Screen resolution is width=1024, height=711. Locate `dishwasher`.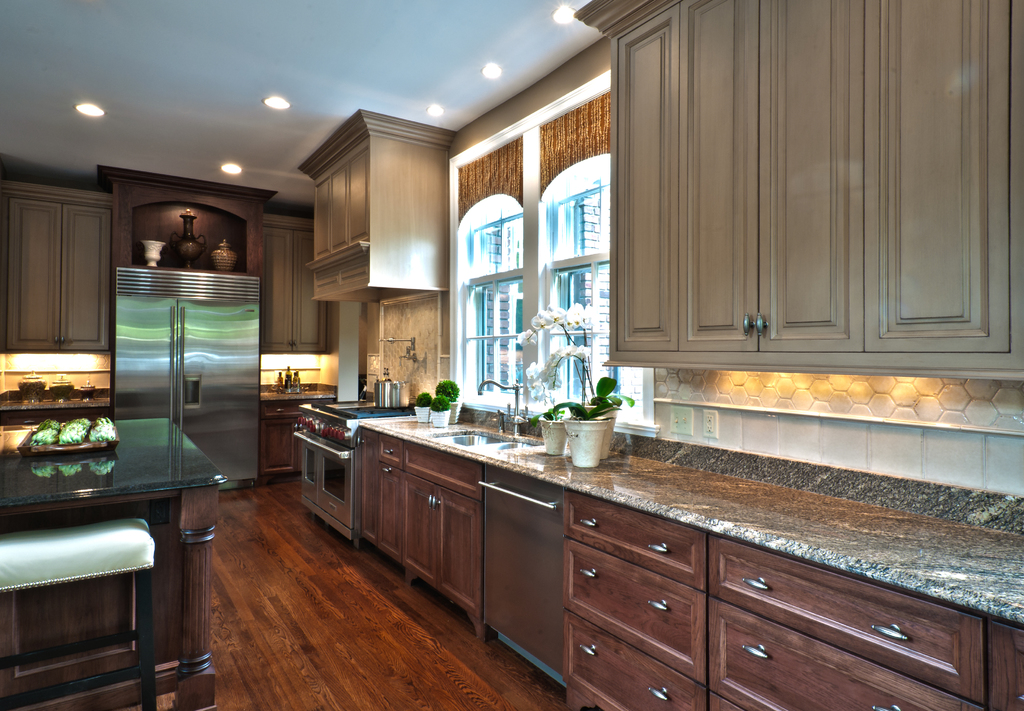
locate(285, 433, 362, 542).
